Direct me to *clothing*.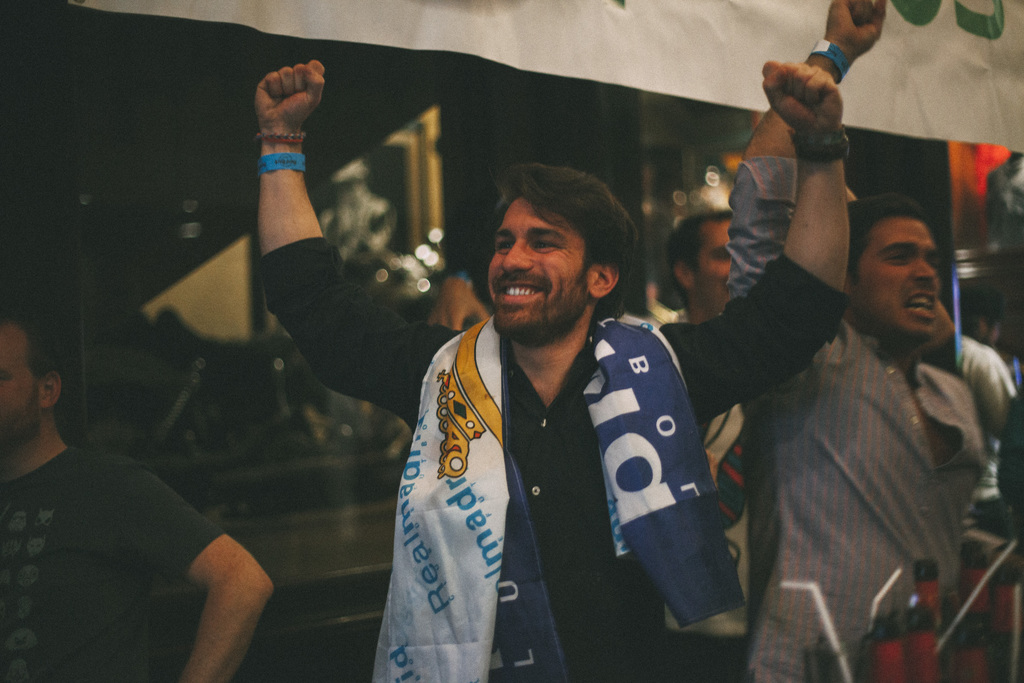
Direction: [x1=962, y1=330, x2=1021, y2=441].
